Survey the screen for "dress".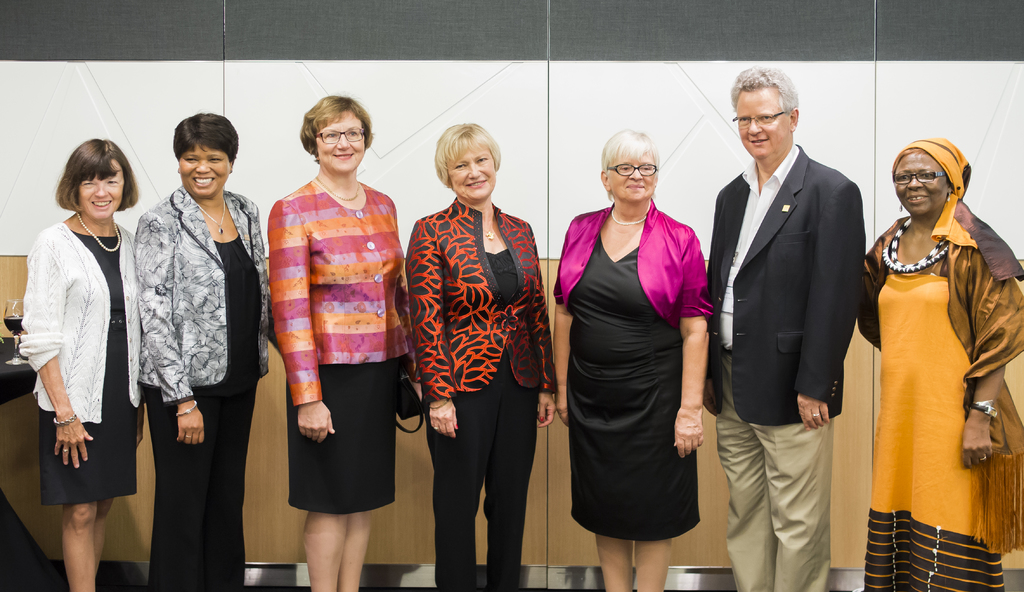
Survey found: [left=40, top=227, right=141, bottom=504].
